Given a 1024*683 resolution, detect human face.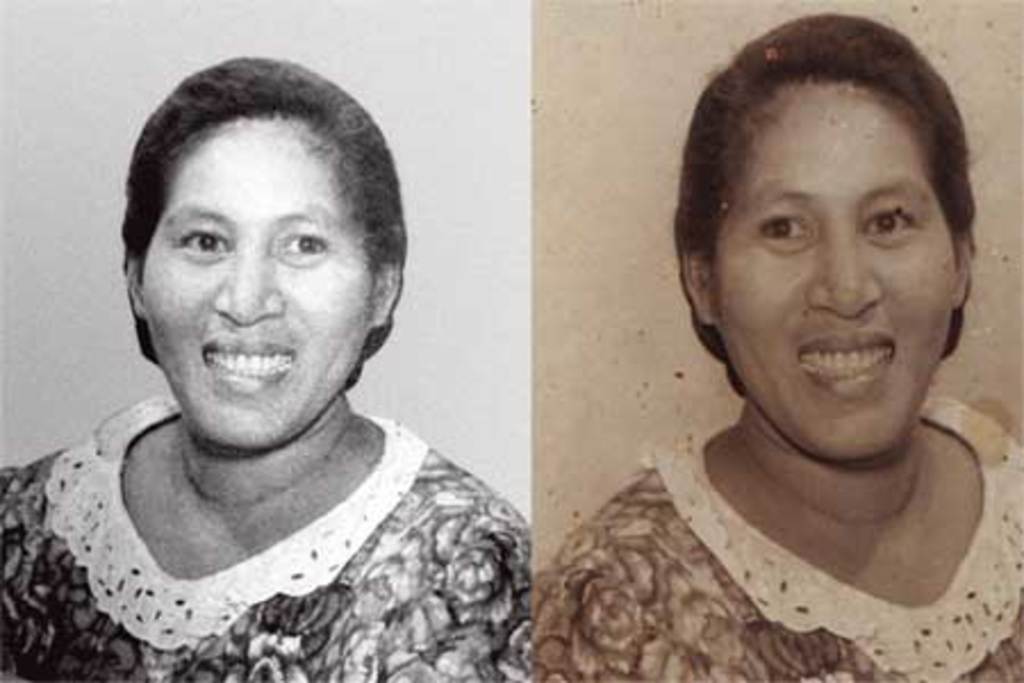
box(143, 125, 373, 442).
